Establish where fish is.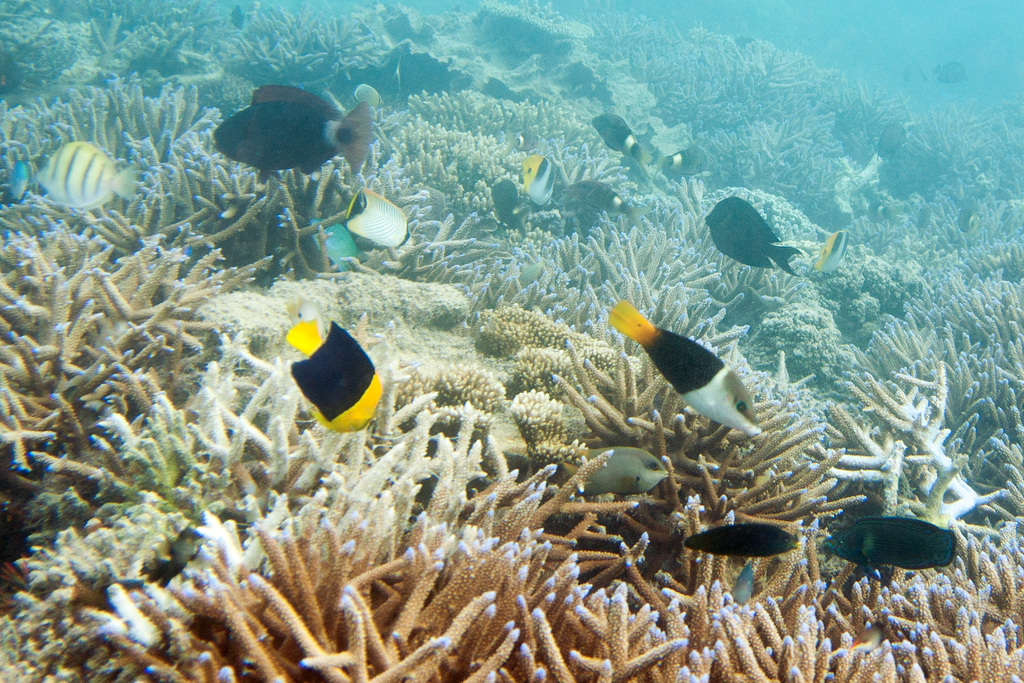
Established at box(618, 298, 778, 452).
